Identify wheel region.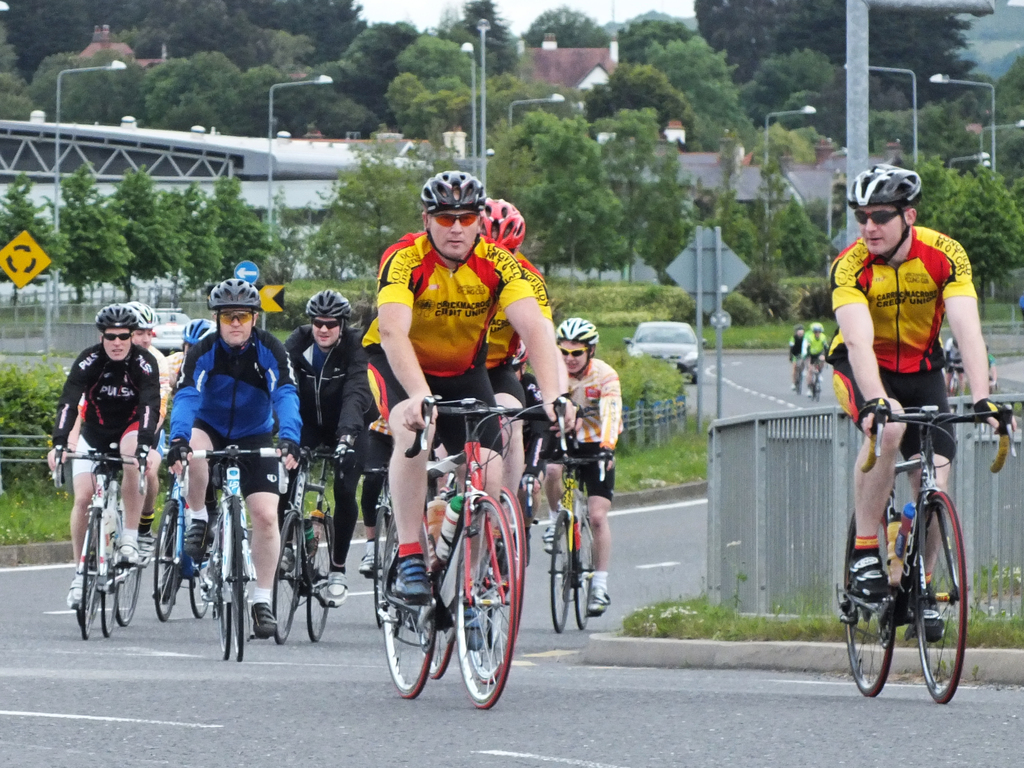
Region: (x1=372, y1=508, x2=396, y2=630).
